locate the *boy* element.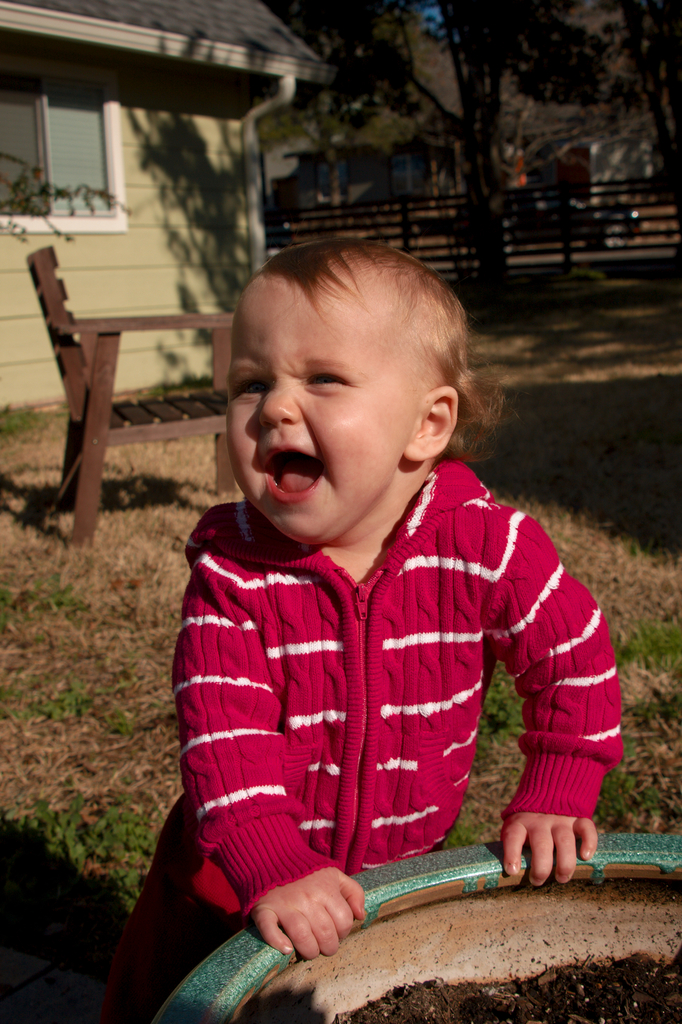
Element bbox: 142,193,616,967.
